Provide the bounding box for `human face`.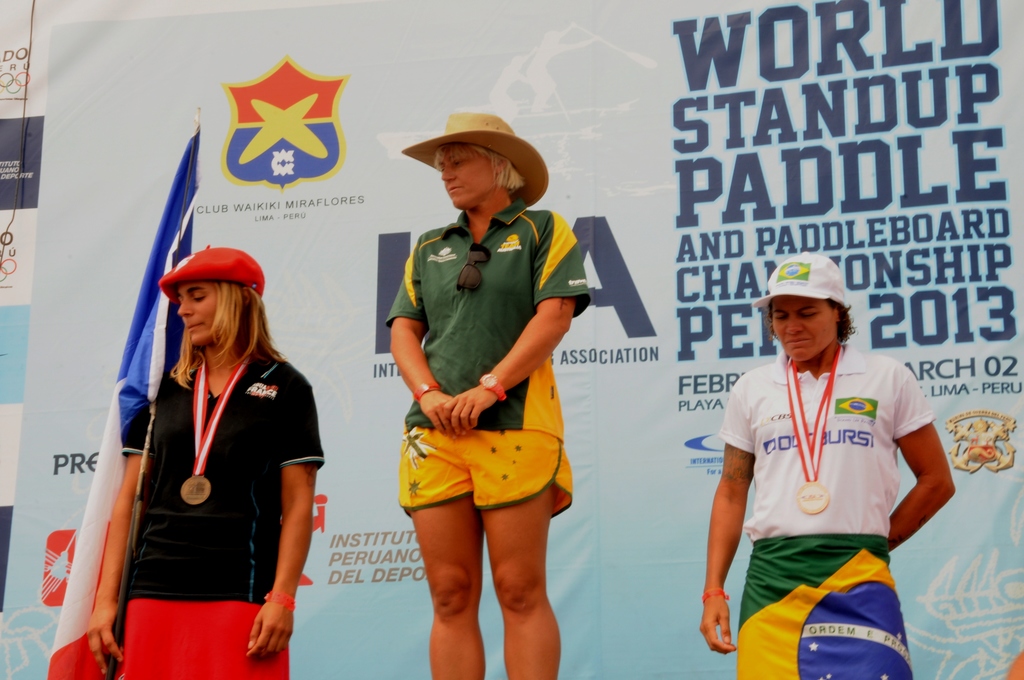
(442,145,485,204).
